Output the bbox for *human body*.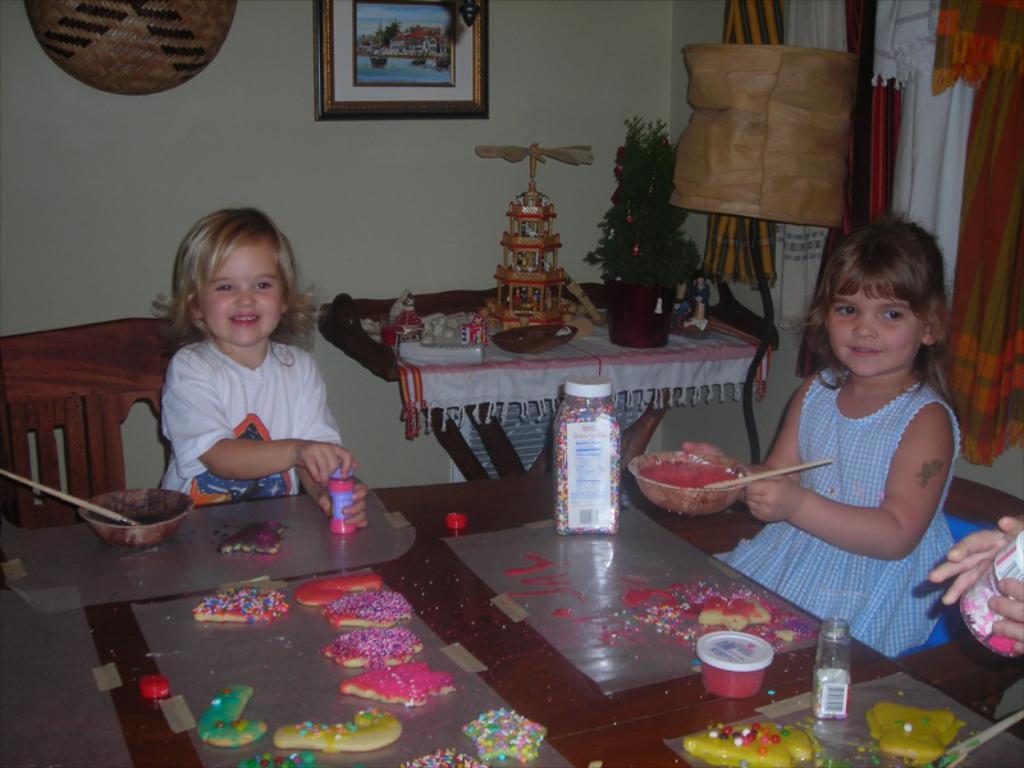
{"x1": 712, "y1": 367, "x2": 956, "y2": 655}.
